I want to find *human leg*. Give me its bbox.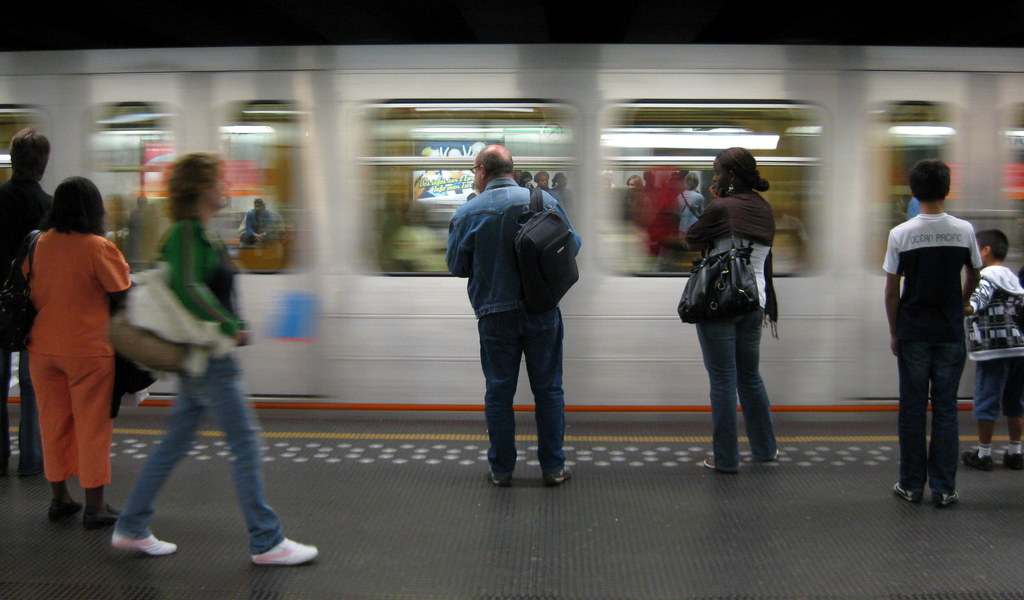
[1, 340, 14, 471].
